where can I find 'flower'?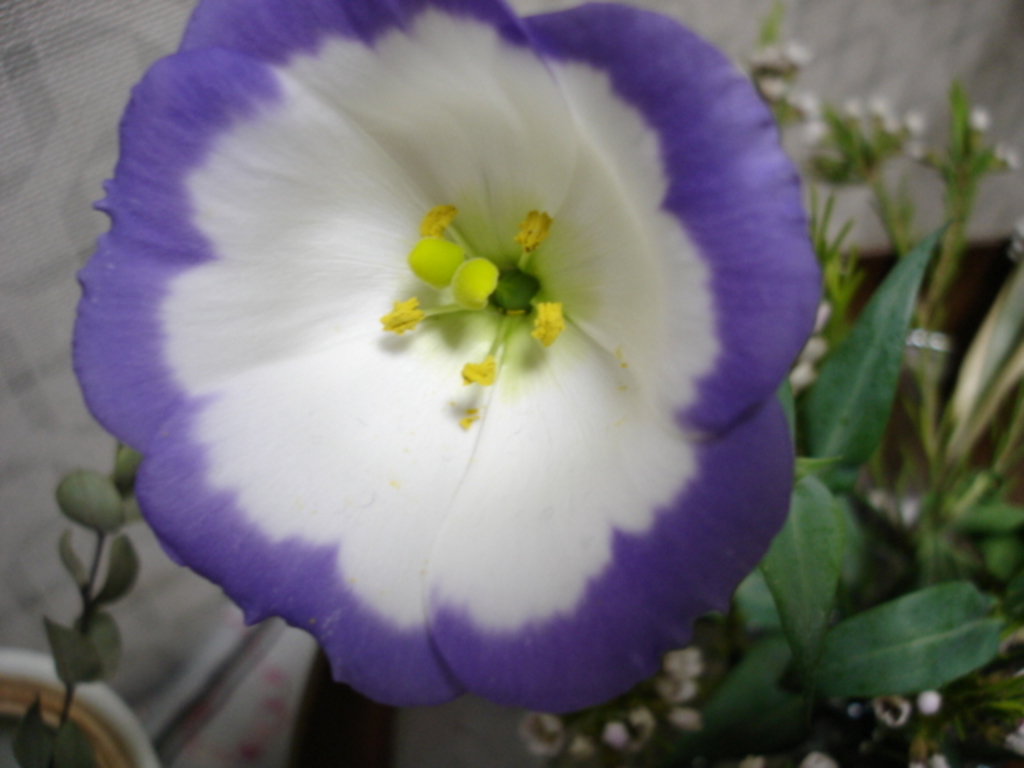
You can find it at <box>70,0,826,718</box>.
